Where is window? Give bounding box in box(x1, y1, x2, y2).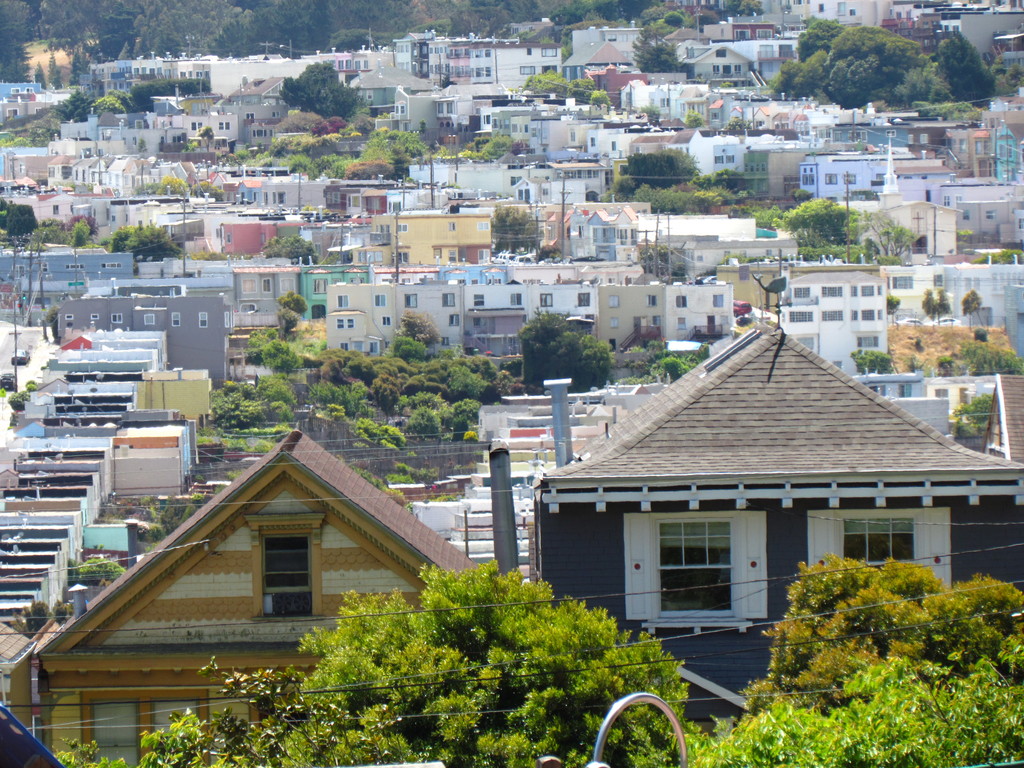
box(338, 294, 347, 308).
